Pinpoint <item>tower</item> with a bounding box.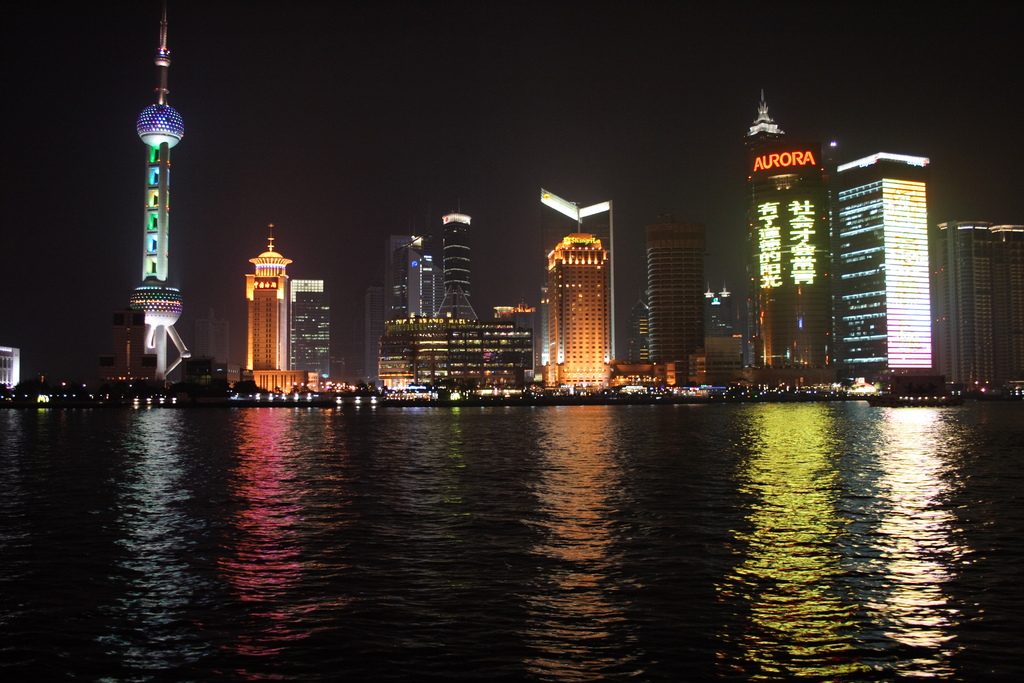
<bbox>443, 202, 481, 311</bbox>.
